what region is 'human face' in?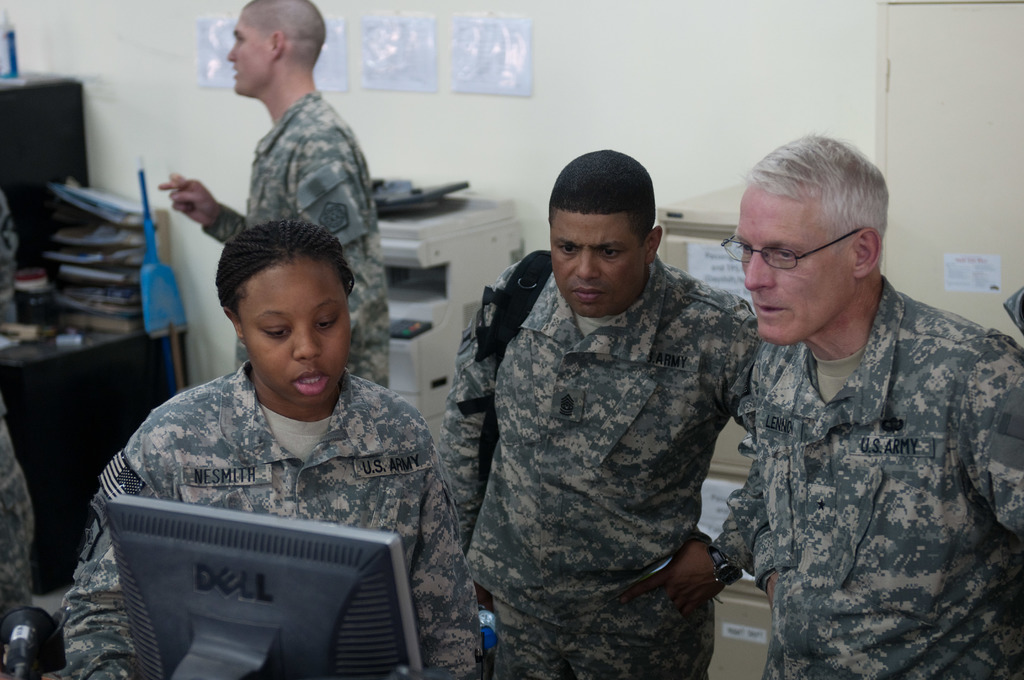
[240, 255, 350, 401].
